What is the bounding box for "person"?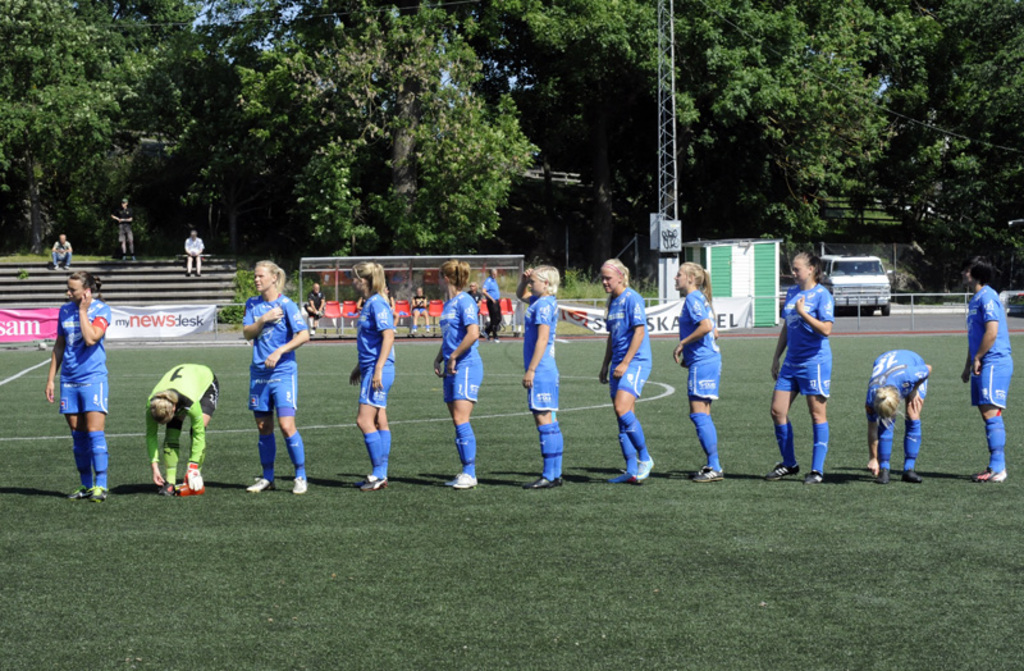
110 196 137 265.
